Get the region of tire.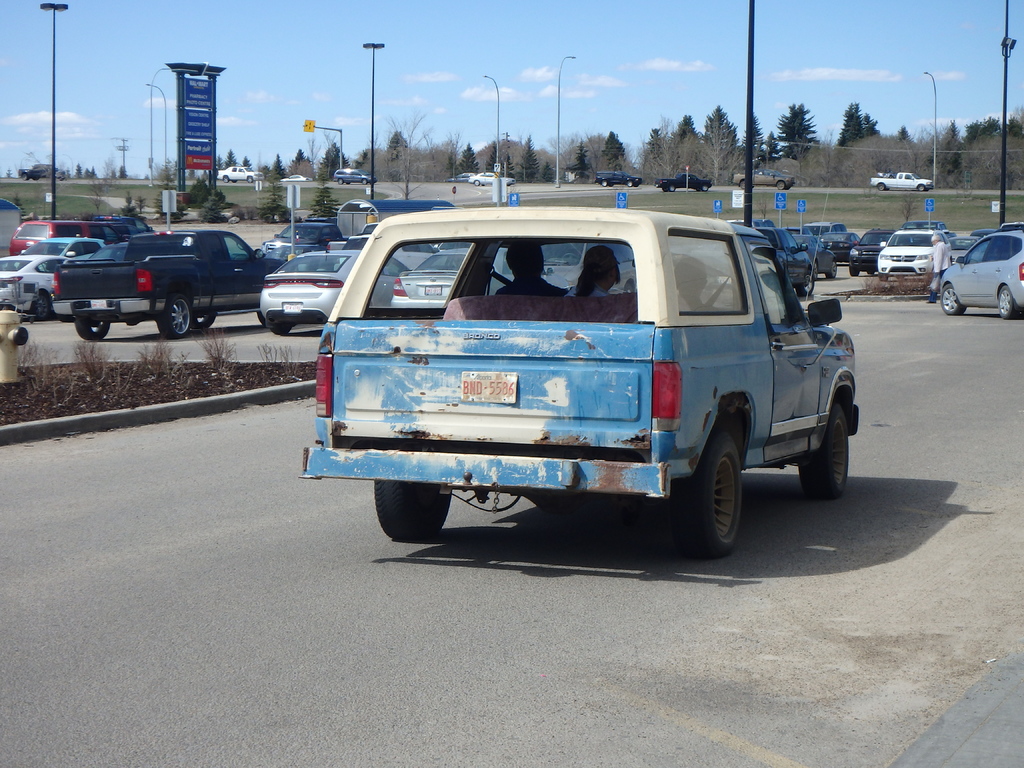
195 316 216 328.
